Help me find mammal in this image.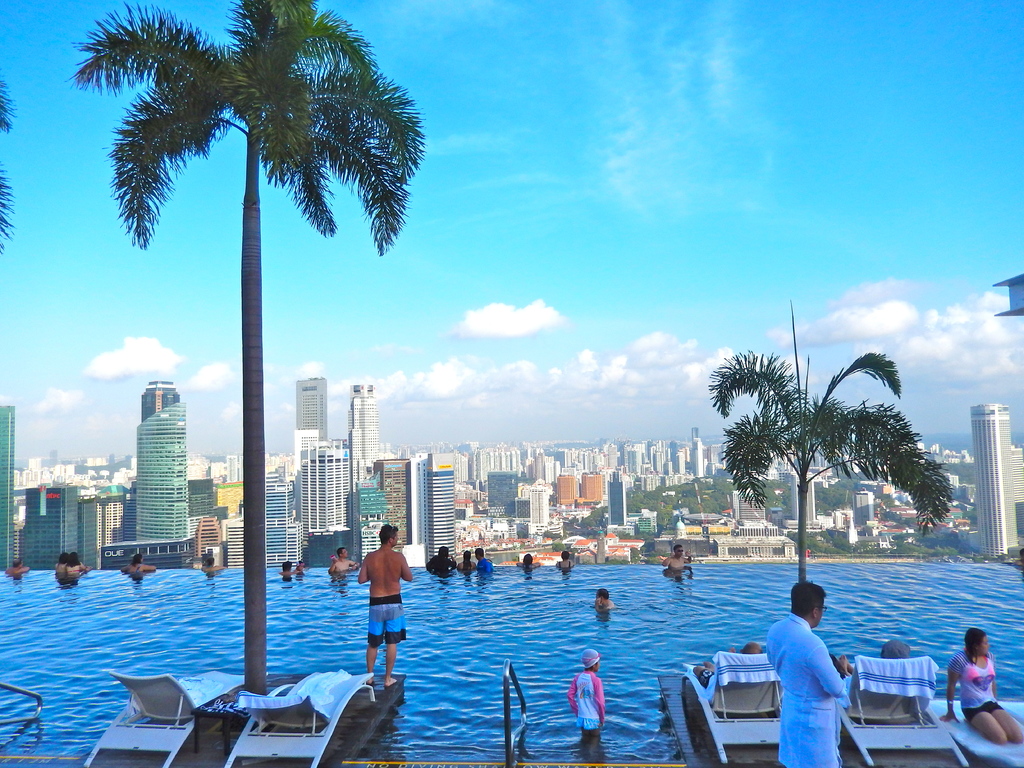
Found it: 512/555/543/569.
